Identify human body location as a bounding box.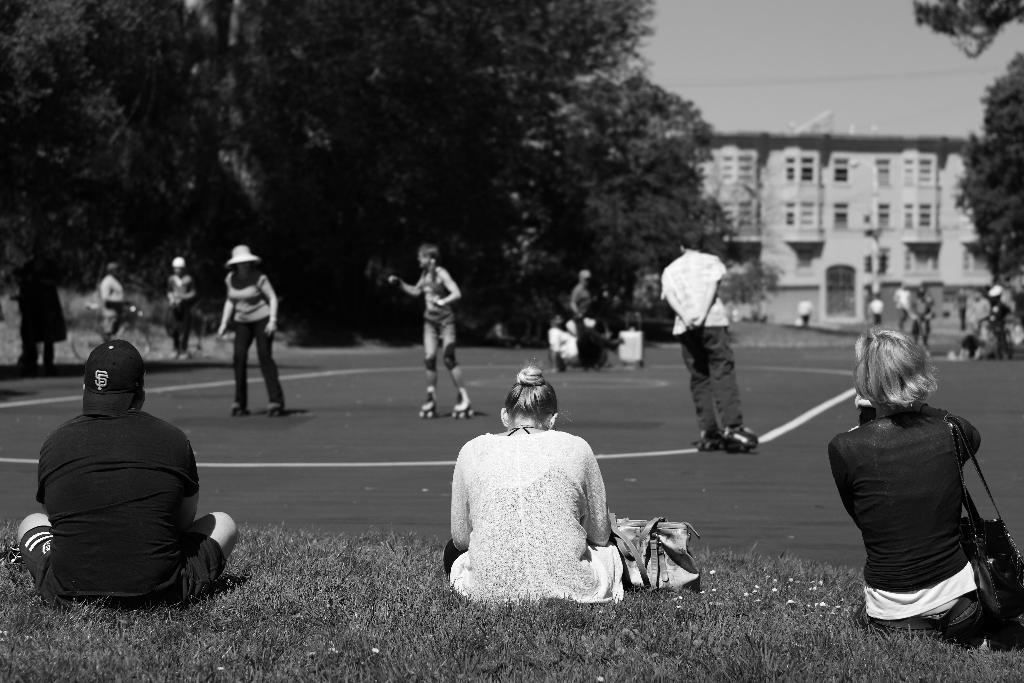
[800,299,810,334].
